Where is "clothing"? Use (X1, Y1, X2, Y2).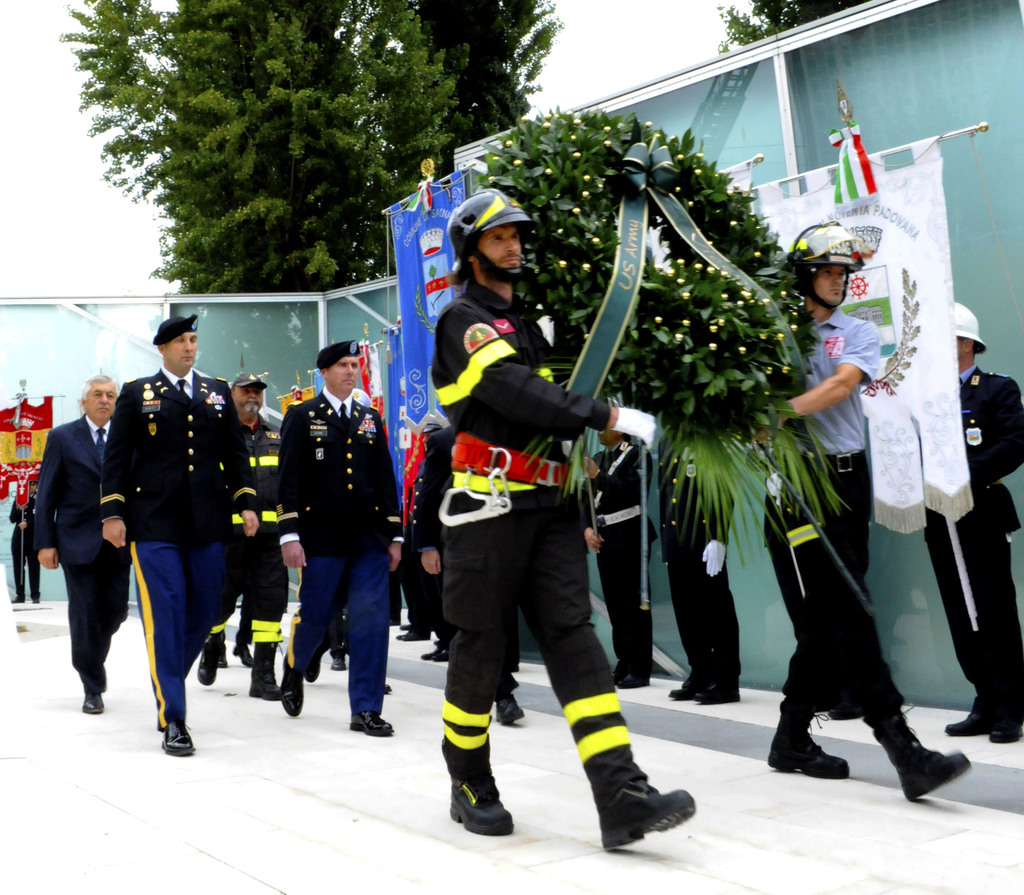
(581, 438, 653, 666).
